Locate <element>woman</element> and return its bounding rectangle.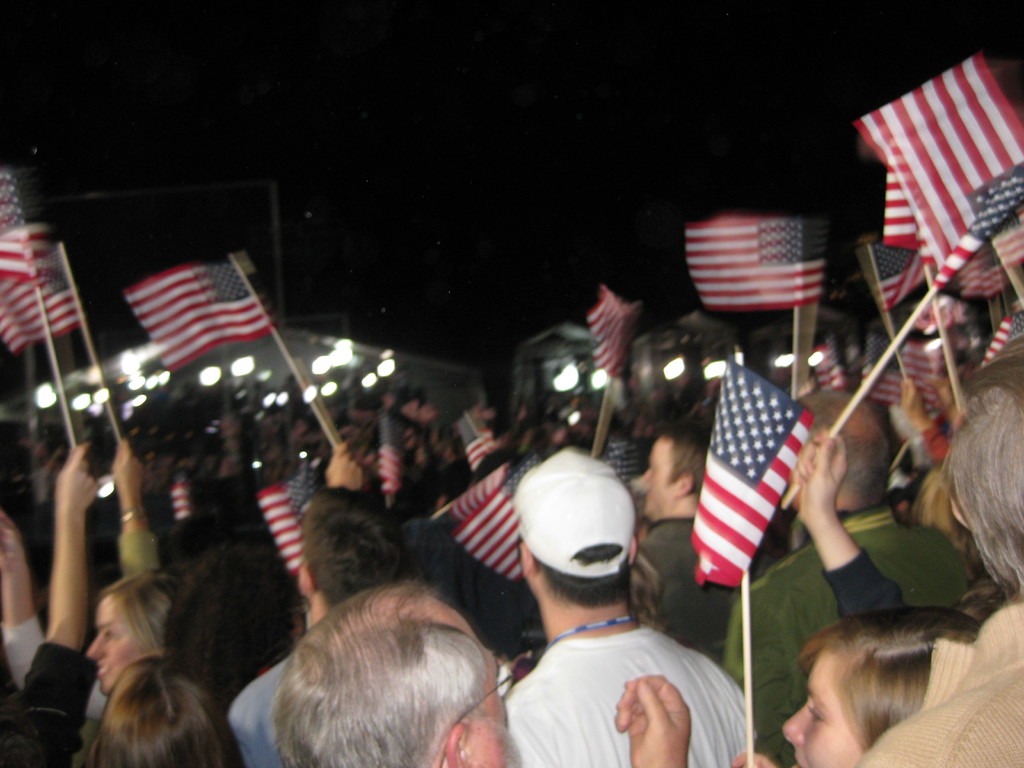
left=0, top=441, right=102, bottom=767.
